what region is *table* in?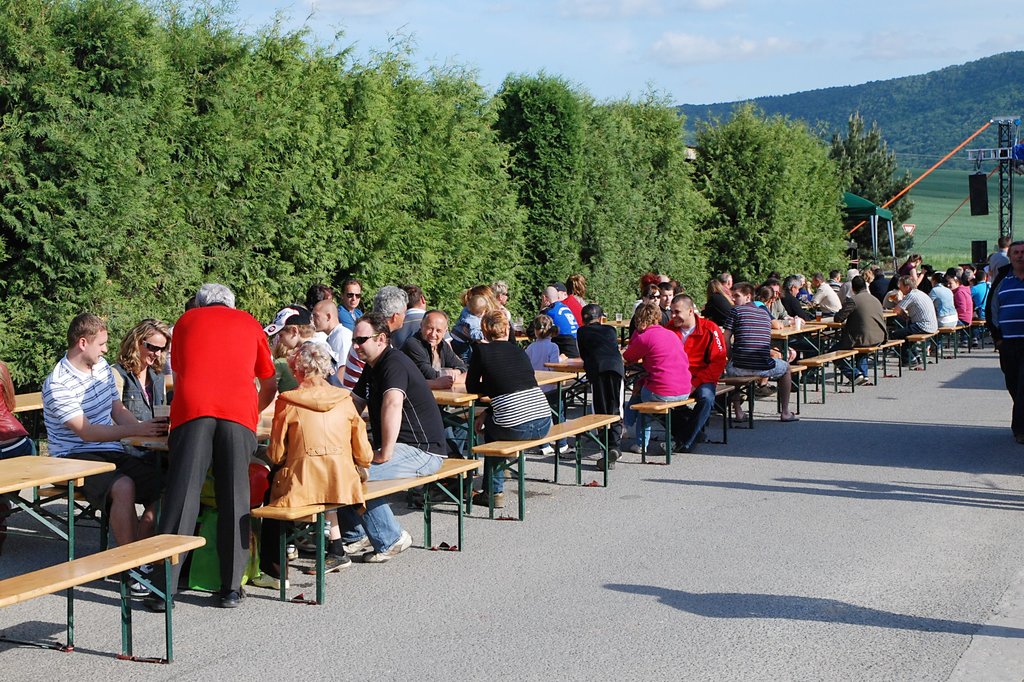
Rect(10, 394, 44, 410).
